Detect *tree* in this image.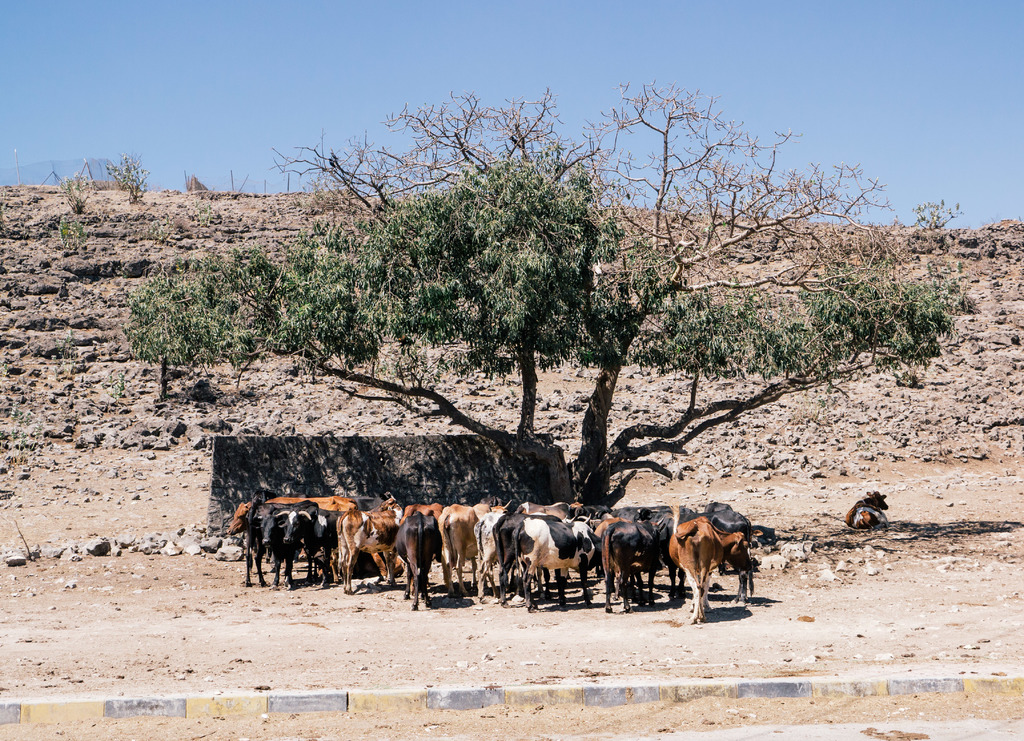
Detection: box(118, 83, 981, 512).
